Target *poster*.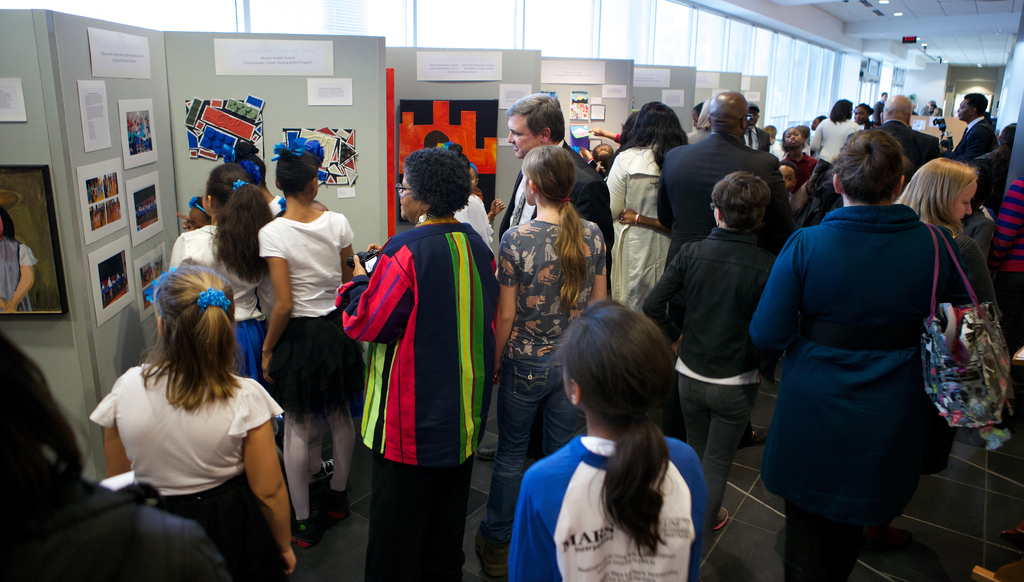
Target region: {"left": 632, "top": 65, "right": 669, "bottom": 91}.
